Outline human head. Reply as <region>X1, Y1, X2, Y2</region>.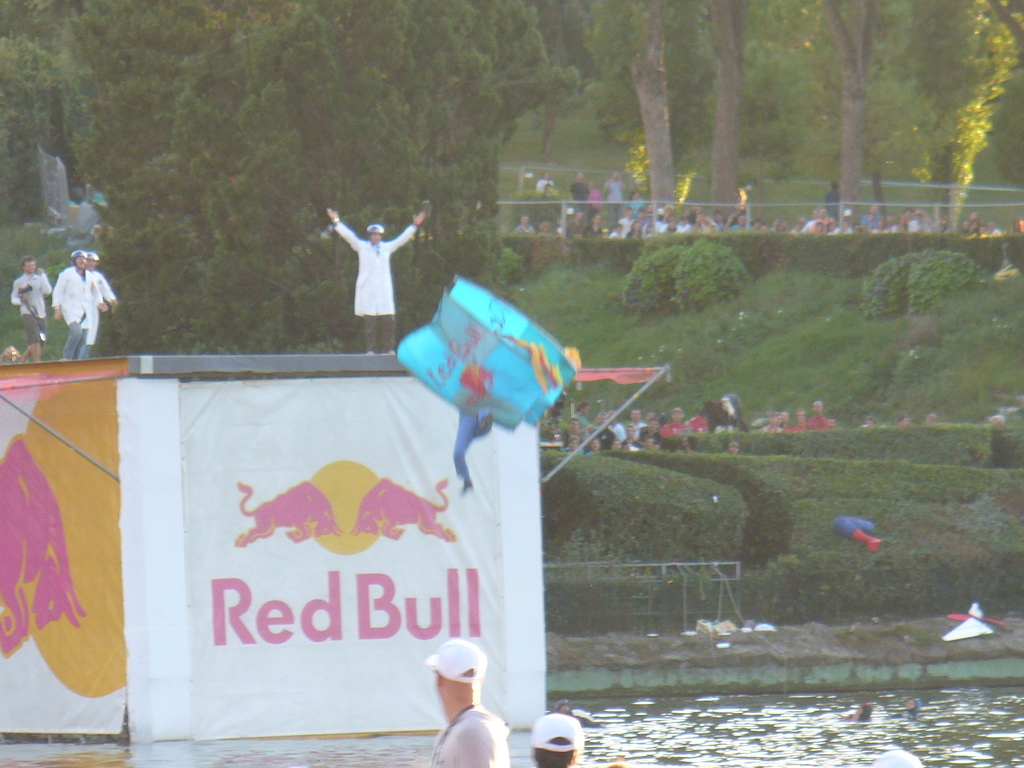
<region>86, 249, 99, 270</region>.
